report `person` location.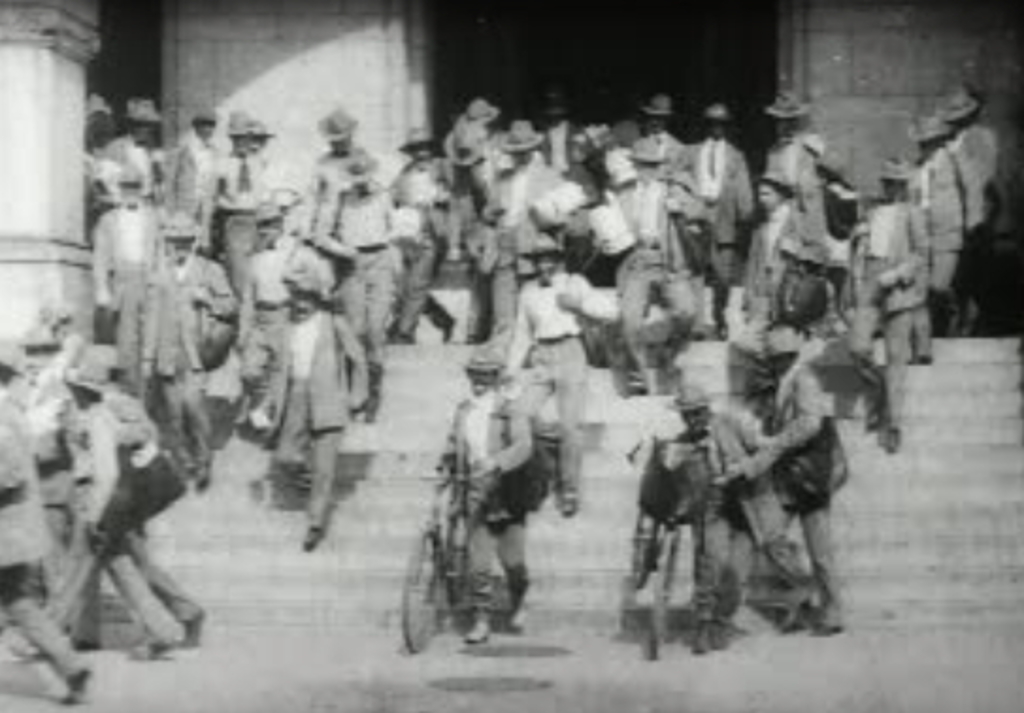
Report: rect(313, 155, 413, 355).
